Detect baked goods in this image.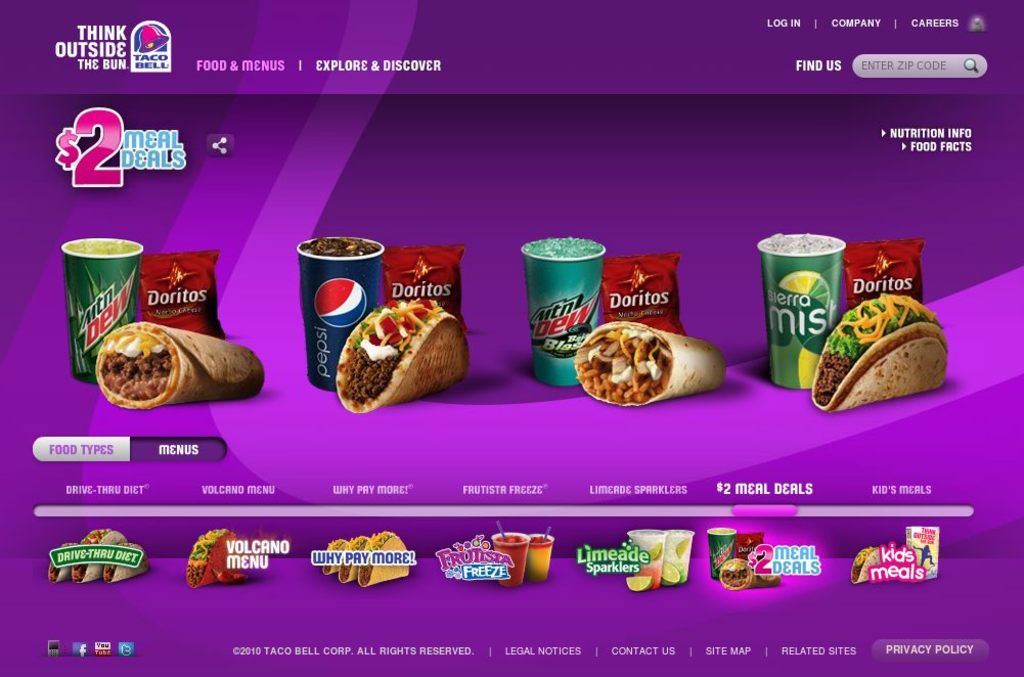
Detection: rect(848, 545, 885, 582).
